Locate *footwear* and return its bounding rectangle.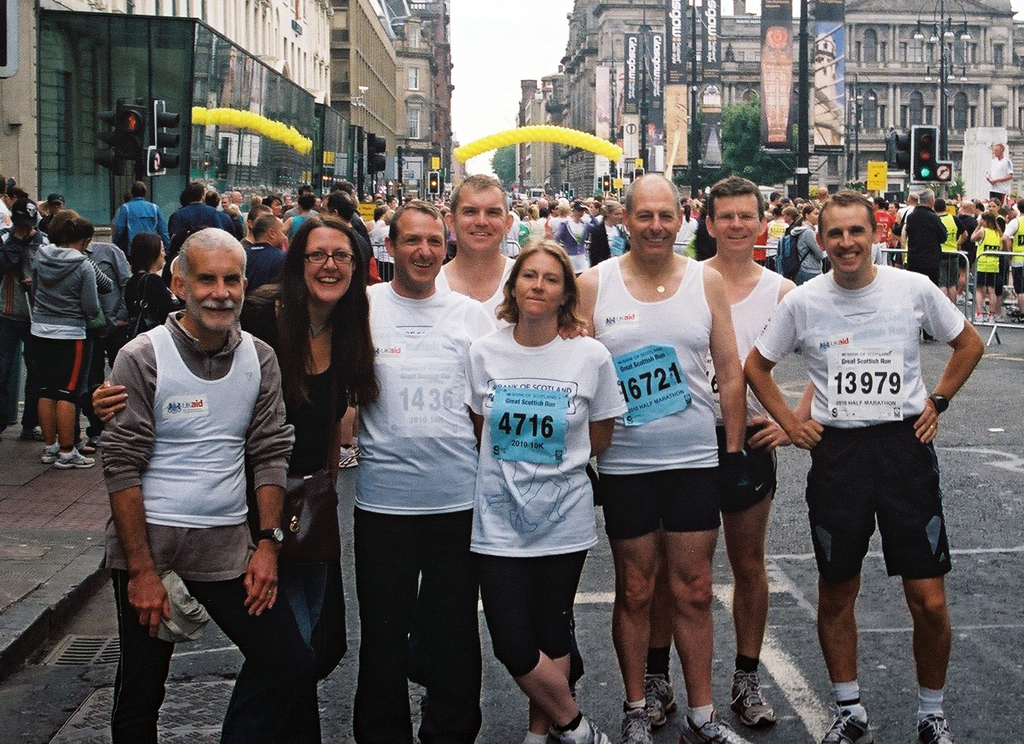
338:446:359:467.
